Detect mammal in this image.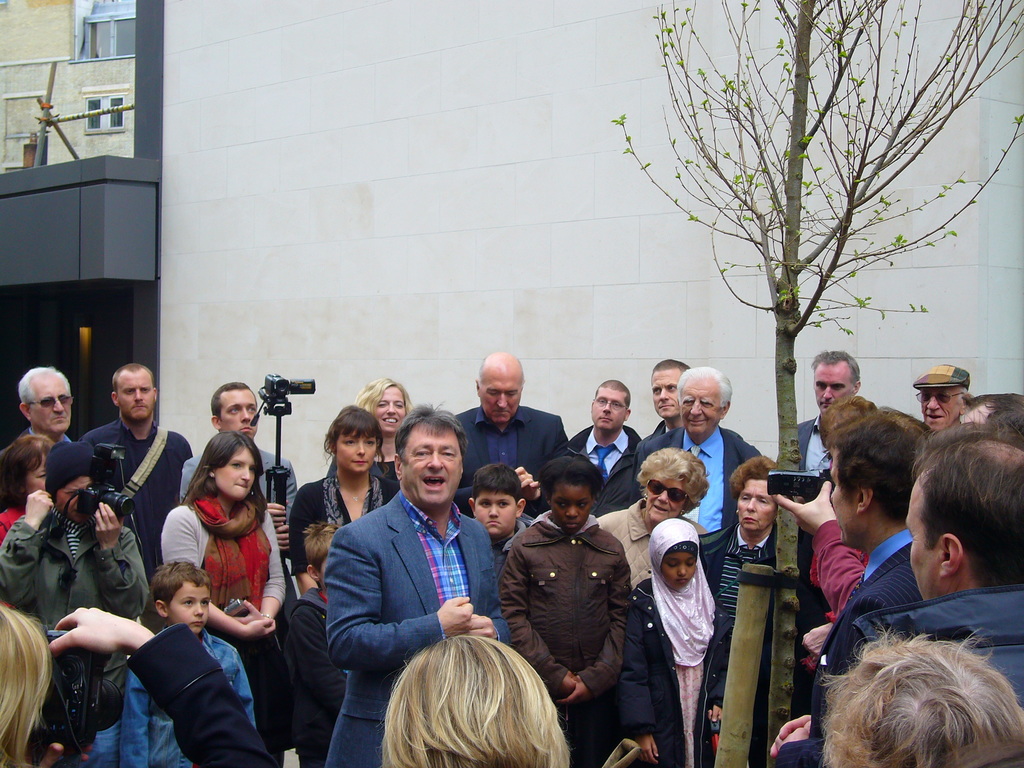
Detection: detection(285, 403, 401, 598).
